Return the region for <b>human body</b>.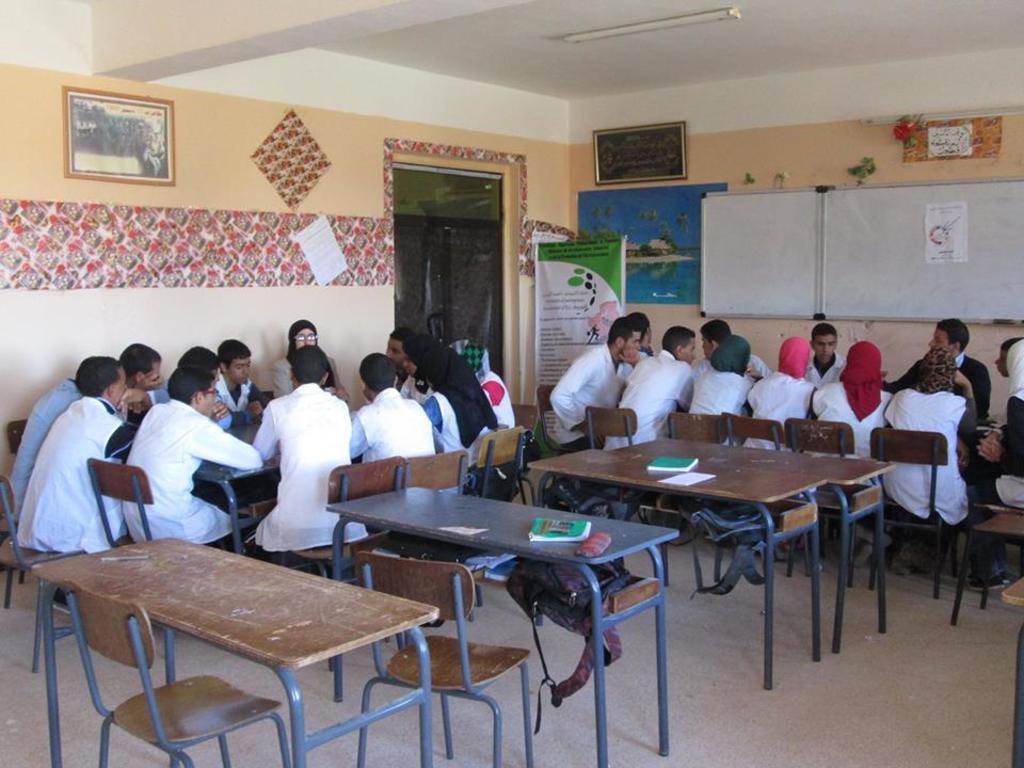
<region>812, 339, 898, 502</region>.
